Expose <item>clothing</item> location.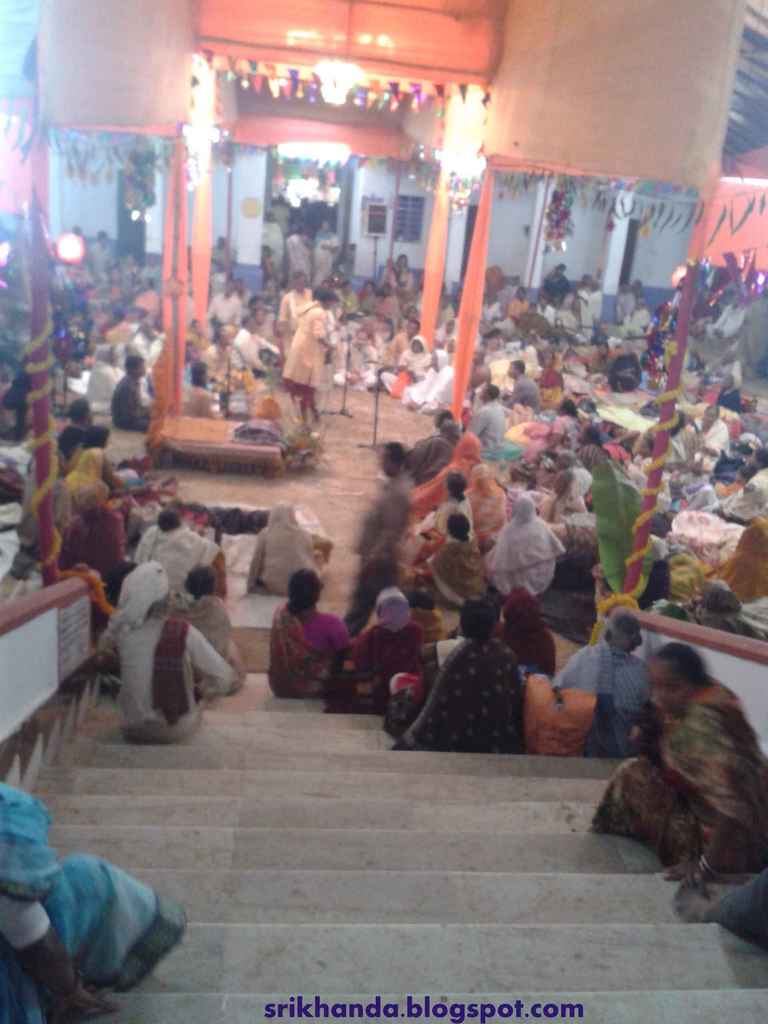
Exposed at bbox=[269, 615, 365, 705].
